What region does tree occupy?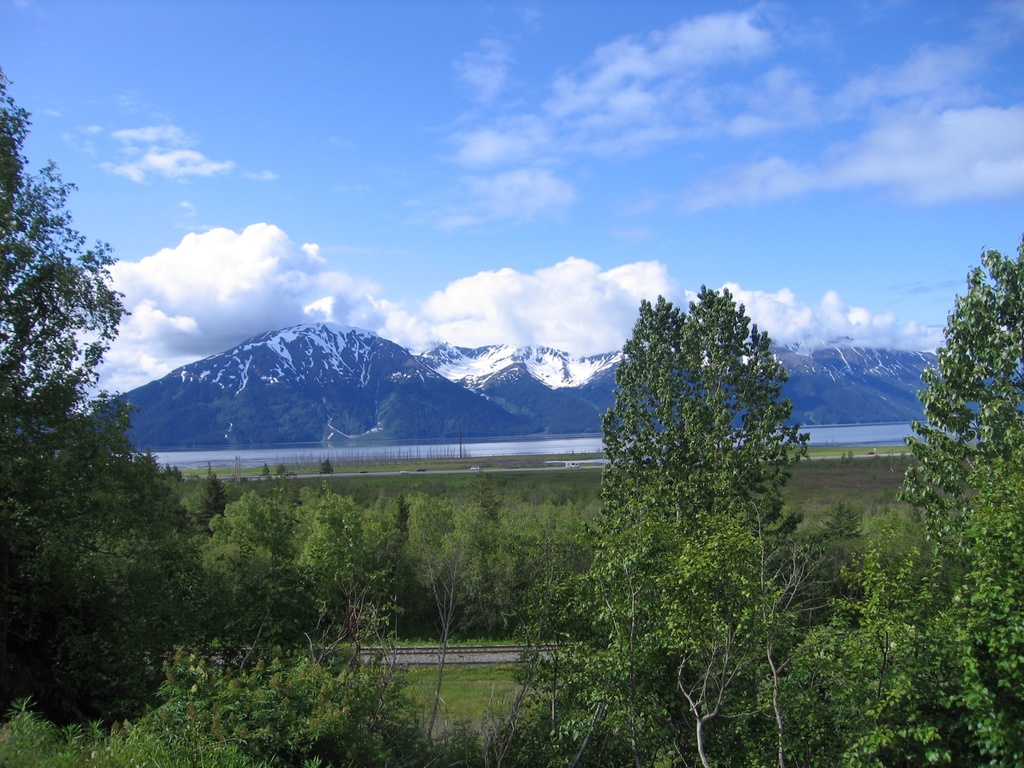
select_region(161, 460, 189, 492).
